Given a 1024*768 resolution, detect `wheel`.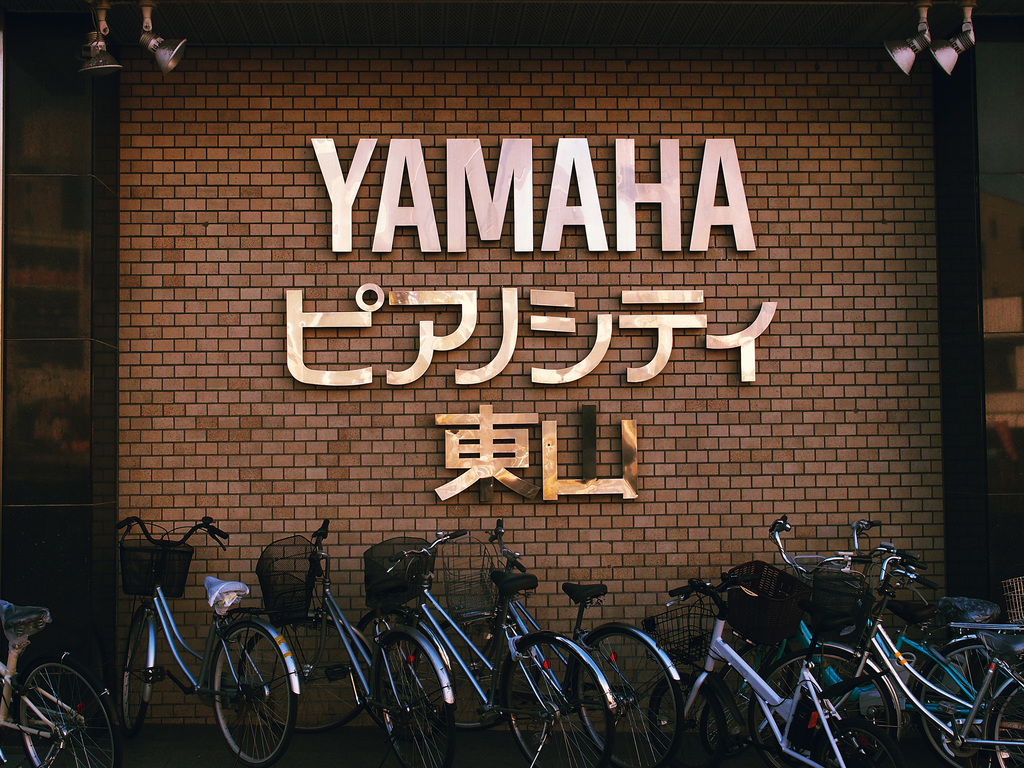
Rect(239, 617, 369, 733).
